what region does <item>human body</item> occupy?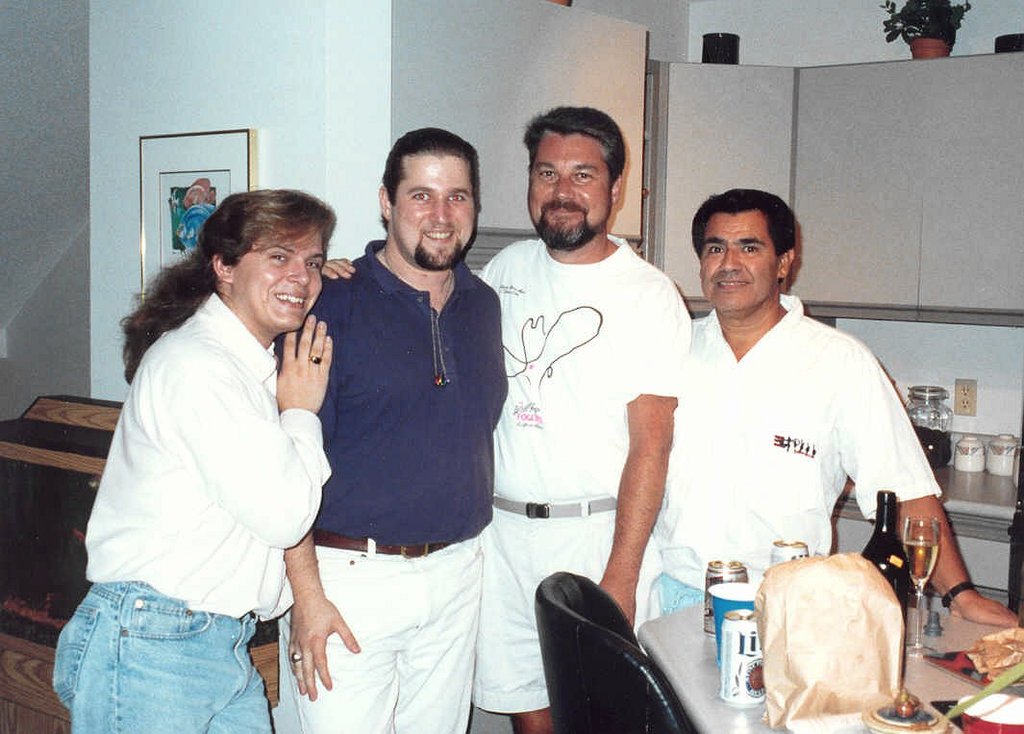
[288, 128, 510, 733].
